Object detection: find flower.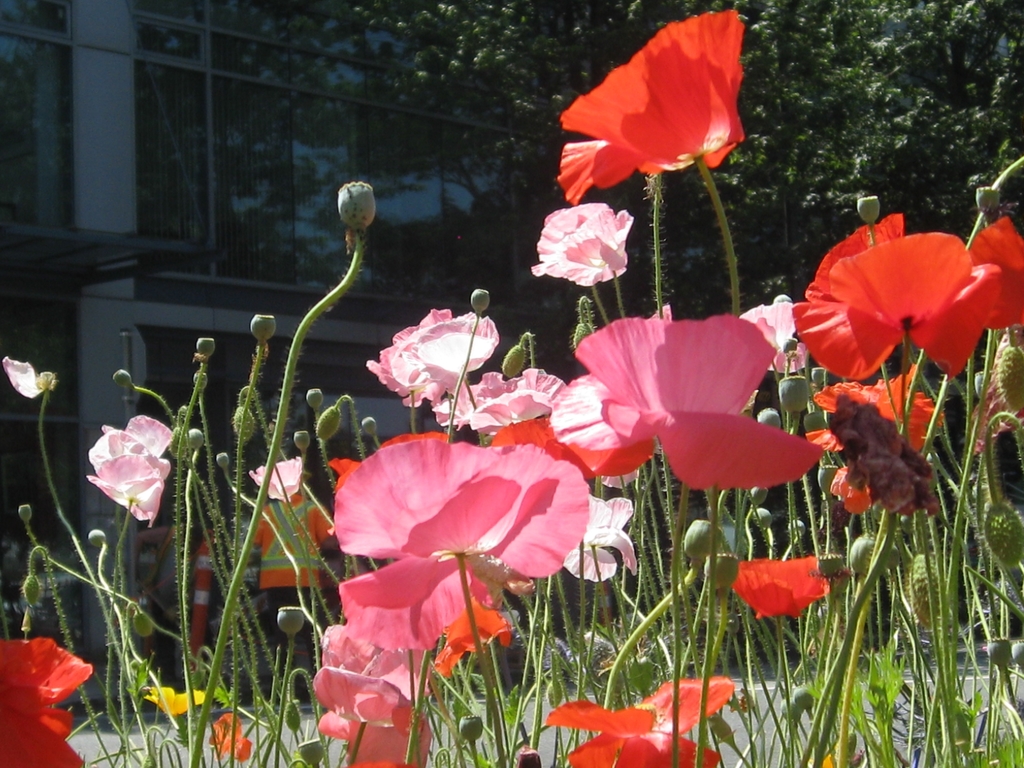
{"left": 318, "top": 628, "right": 431, "bottom": 767}.
